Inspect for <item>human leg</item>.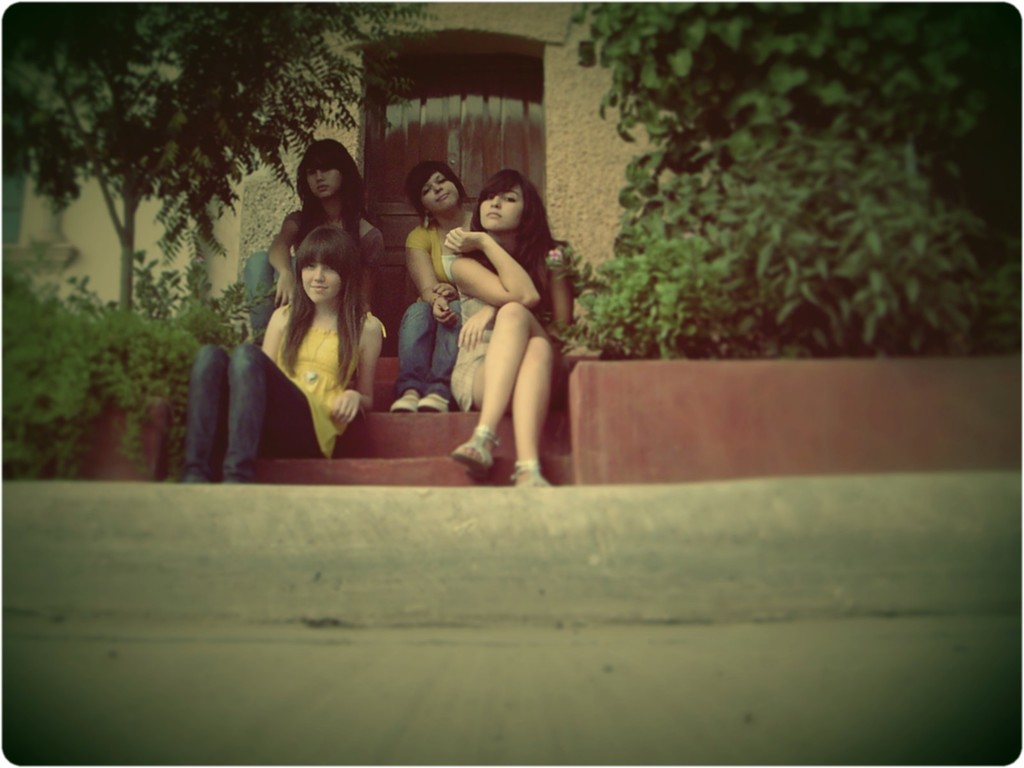
Inspection: (451, 331, 552, 483).
